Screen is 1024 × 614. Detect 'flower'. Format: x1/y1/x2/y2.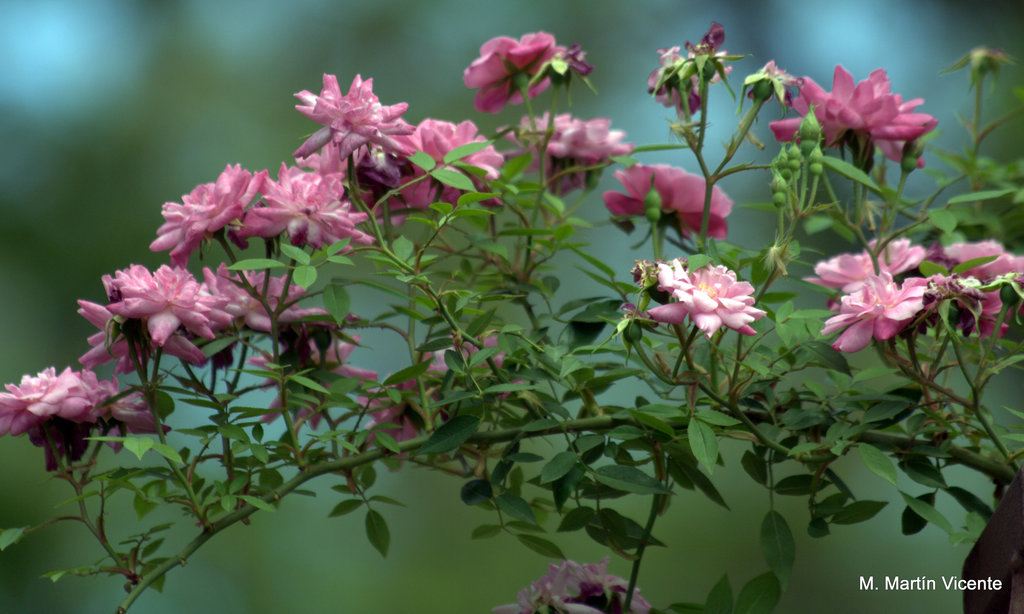
758/62/945/164.
